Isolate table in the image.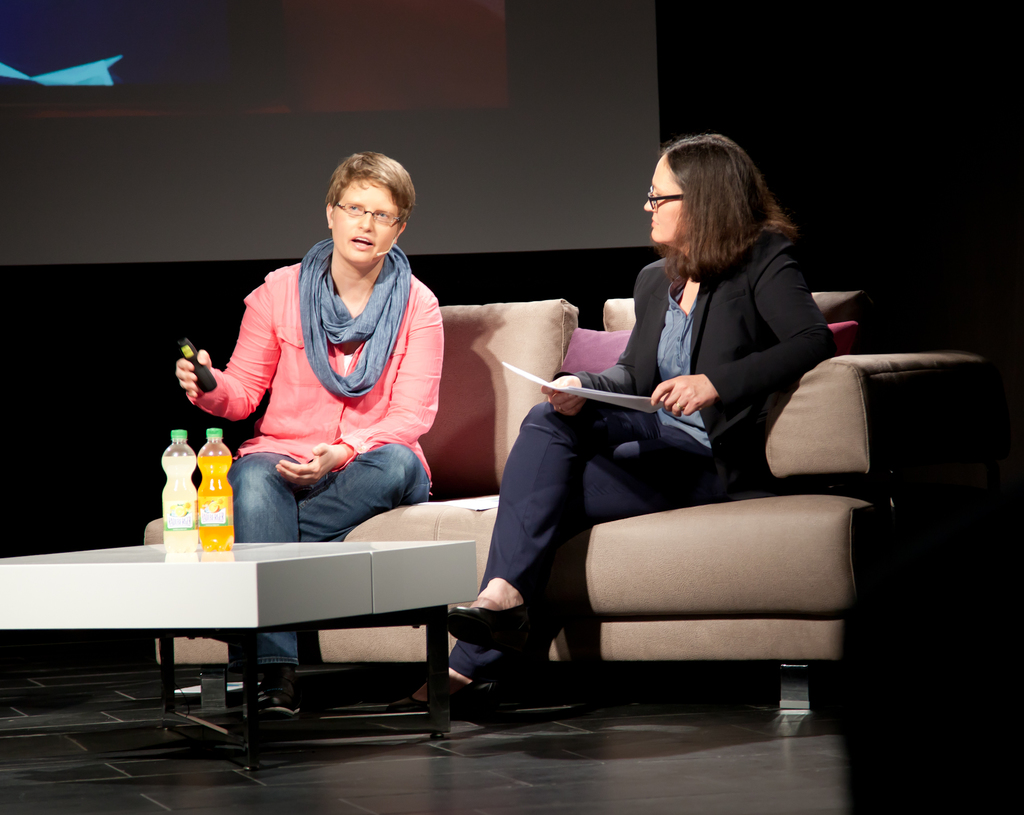
Isolated region: (22, 516, 518, 744).
